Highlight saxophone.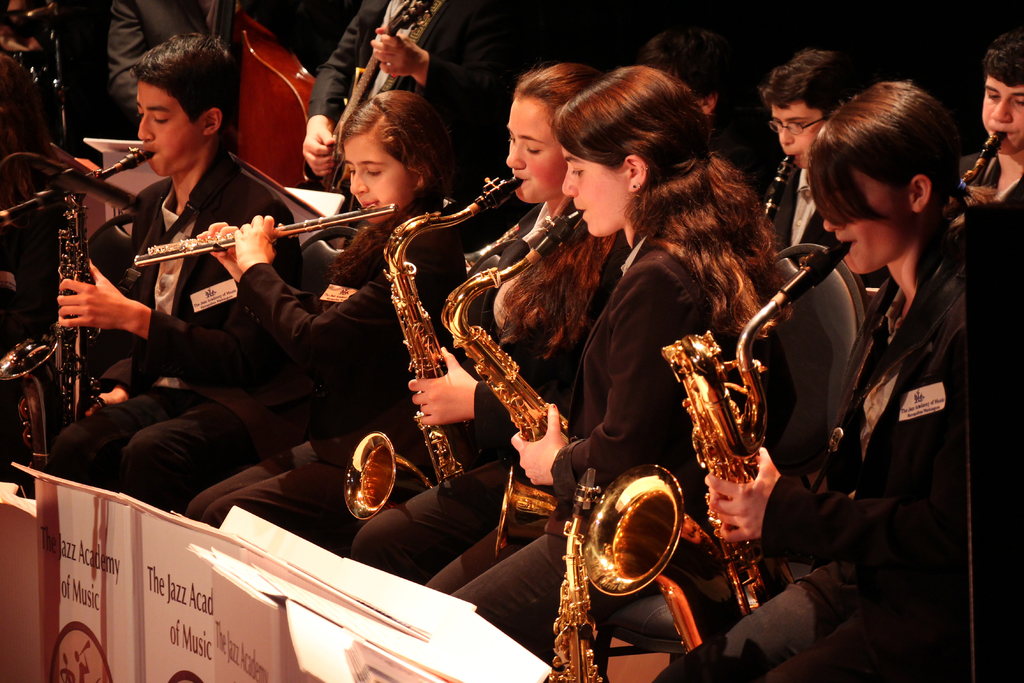
Highlighted region: rect(538, 459, 605, 682).
